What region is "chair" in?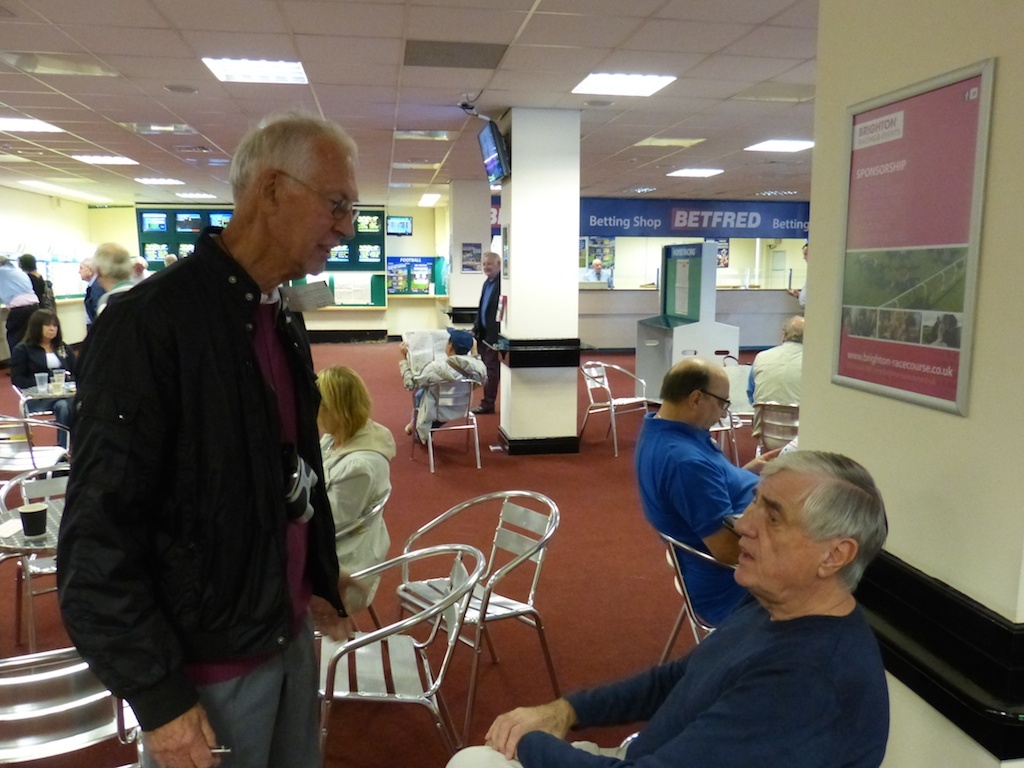
[x1=318, y1=540, x2=487, y2=767].
